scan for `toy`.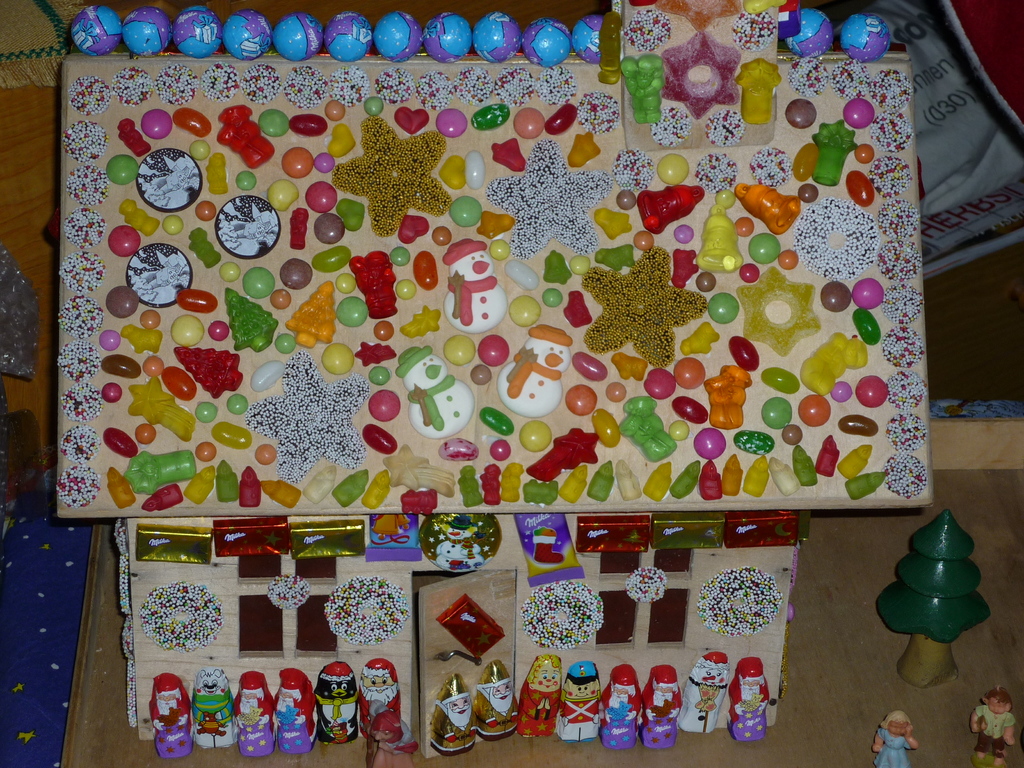
Scan result: (351,657,403,730).
